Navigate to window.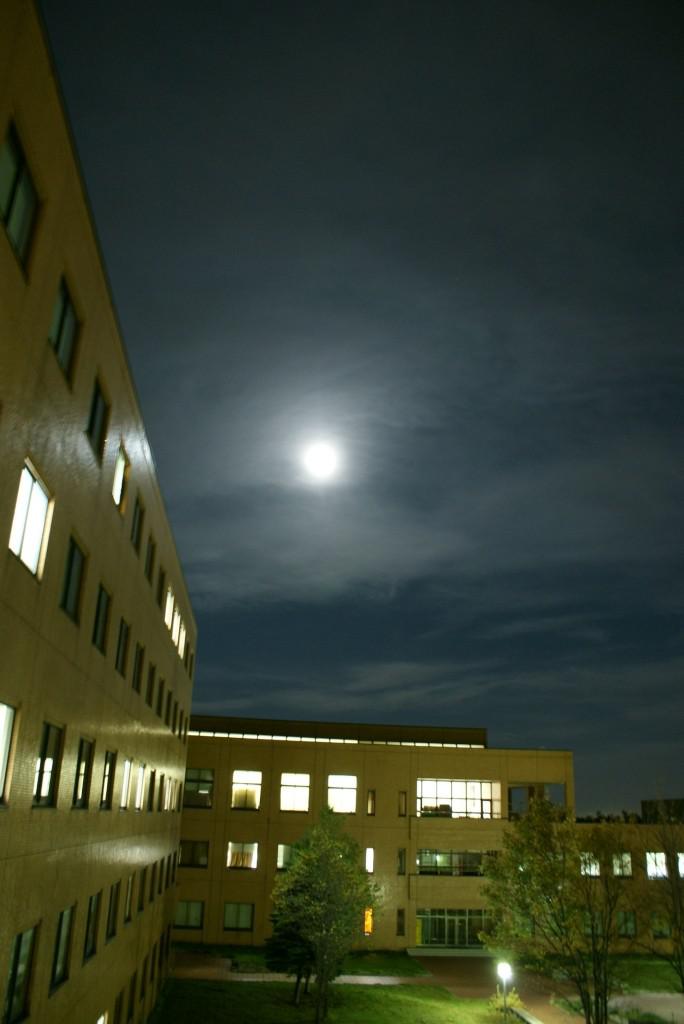
Navigation target: bbox=[132, 638, 146, 700].
